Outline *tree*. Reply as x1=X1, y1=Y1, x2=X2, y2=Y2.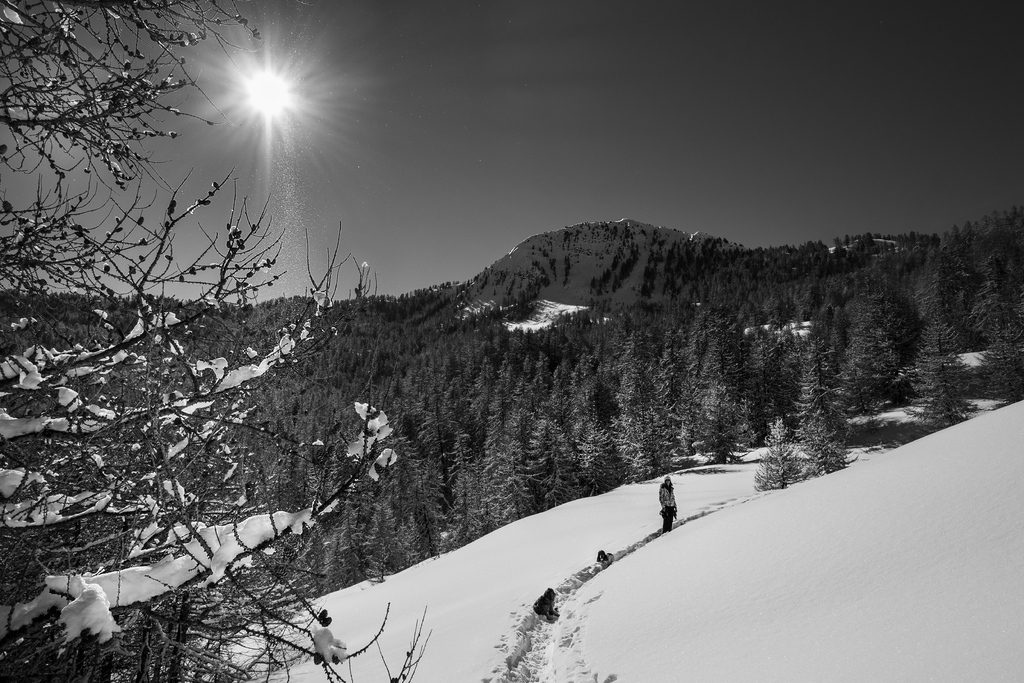
x1=900, y1=319, x2=979, y2=434.
